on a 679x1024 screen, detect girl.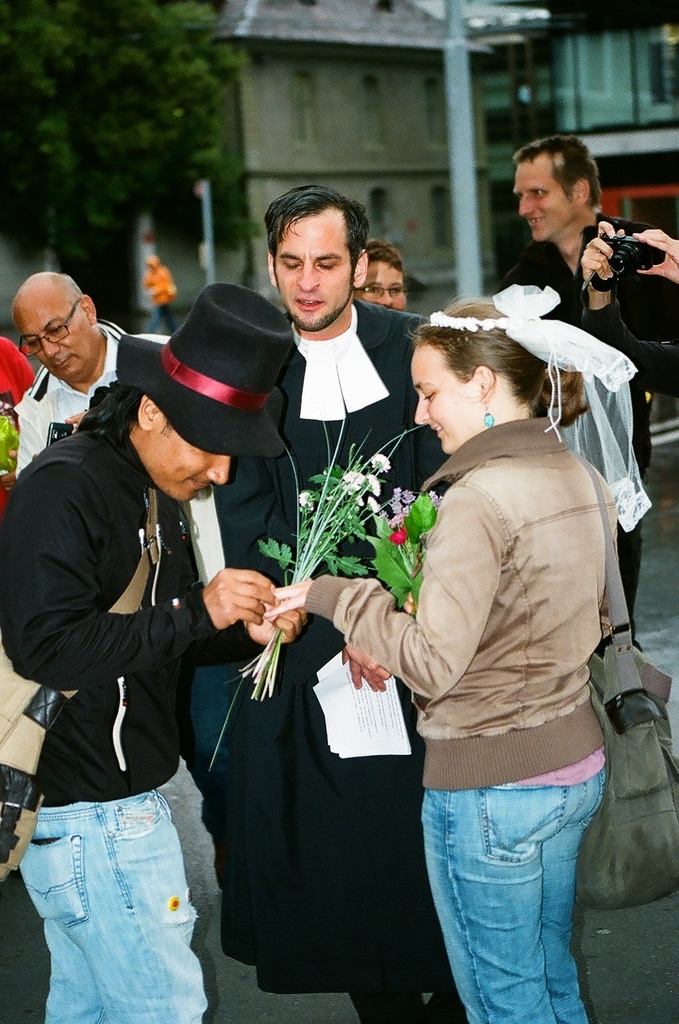
<region>278, 280, 650, 1023</region>.
